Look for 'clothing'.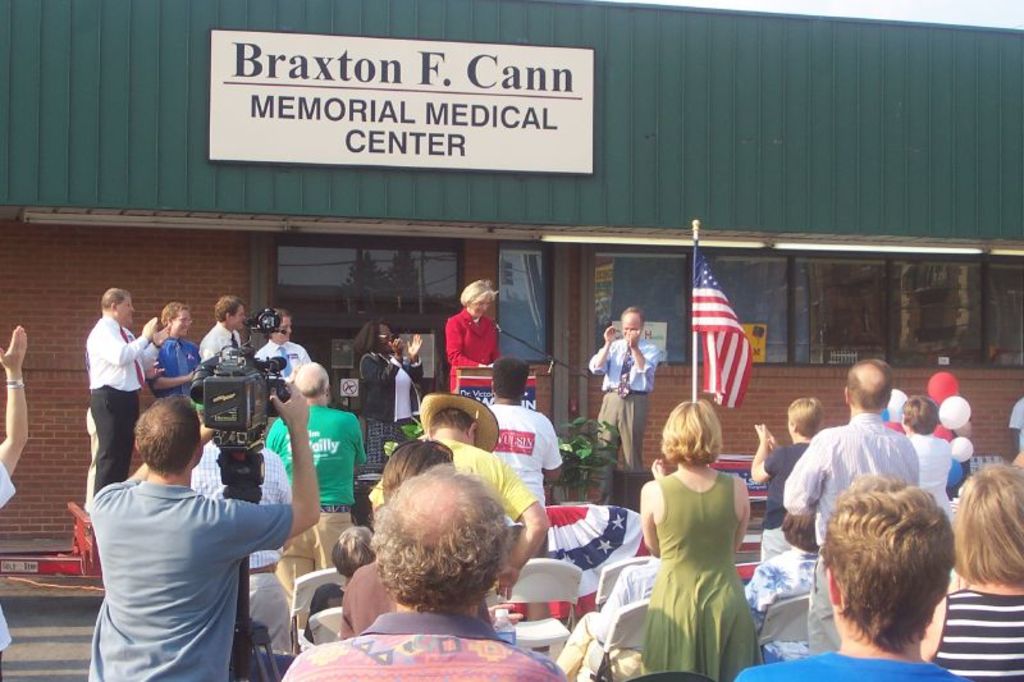
Found: Rect(346, 345, 428, 479).
